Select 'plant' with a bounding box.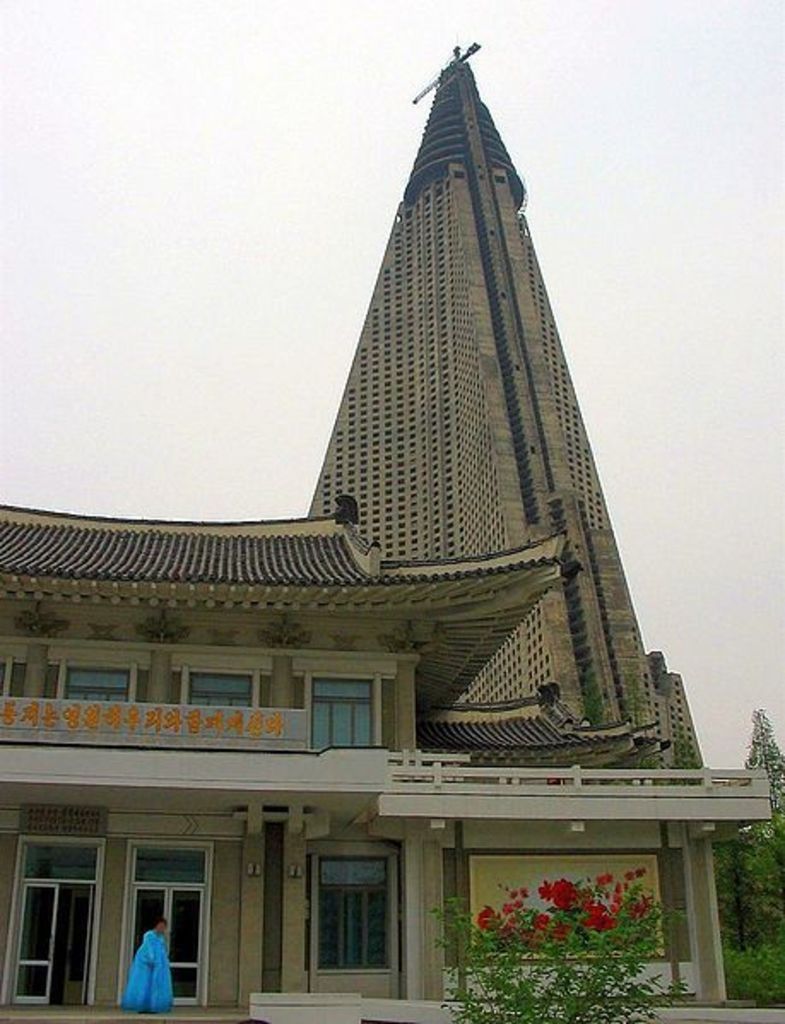
x1=723 y1=921 x2=783 y2=1000.
